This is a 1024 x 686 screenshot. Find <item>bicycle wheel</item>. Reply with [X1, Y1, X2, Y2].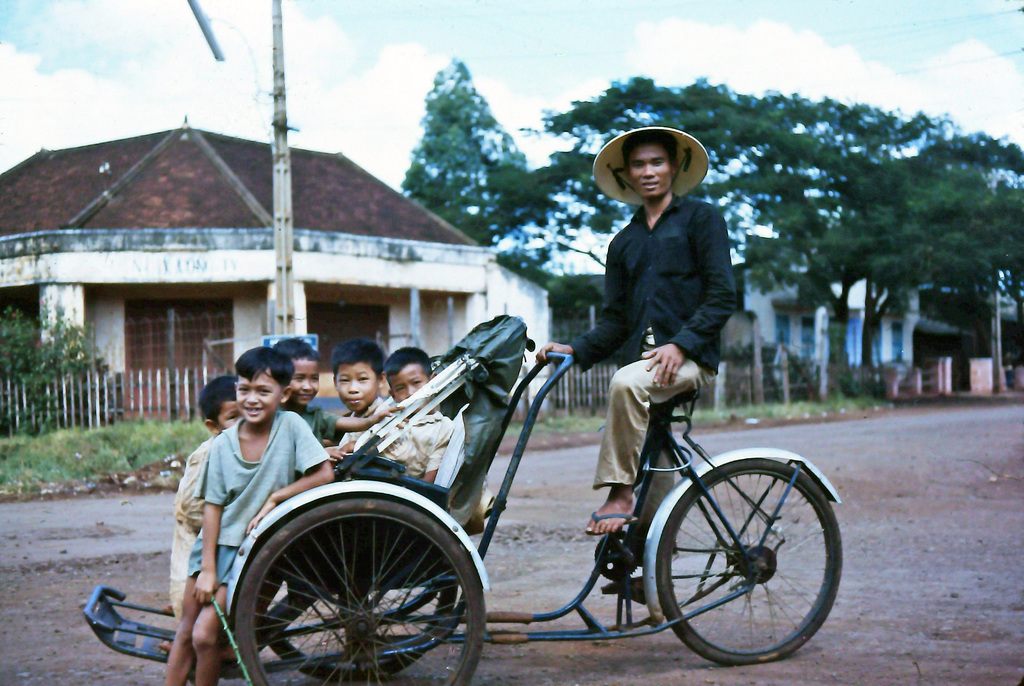
[260, 522, 457, 678].
